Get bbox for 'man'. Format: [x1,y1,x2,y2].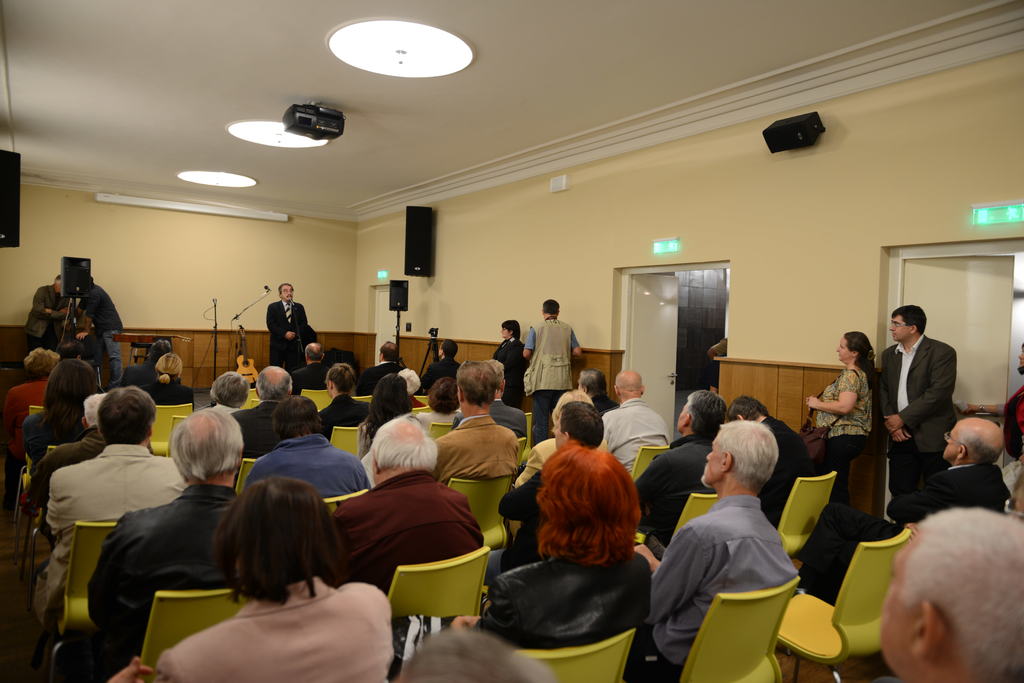
[452,359,527,438].
